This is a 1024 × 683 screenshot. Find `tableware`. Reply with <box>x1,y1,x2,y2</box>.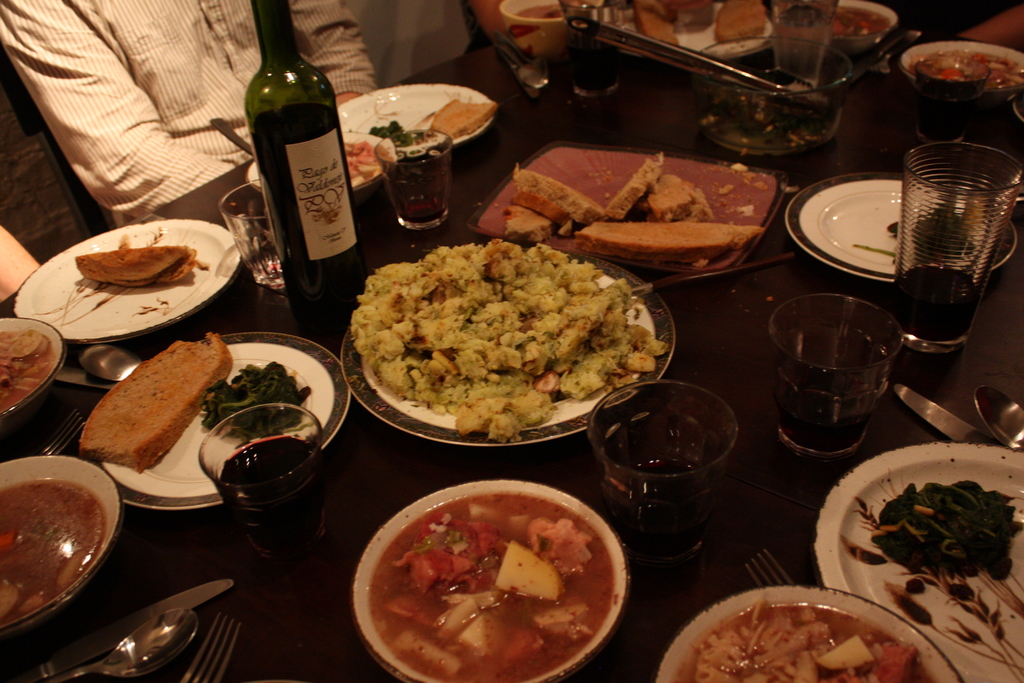
<box>813,440,1023,682</box>.
